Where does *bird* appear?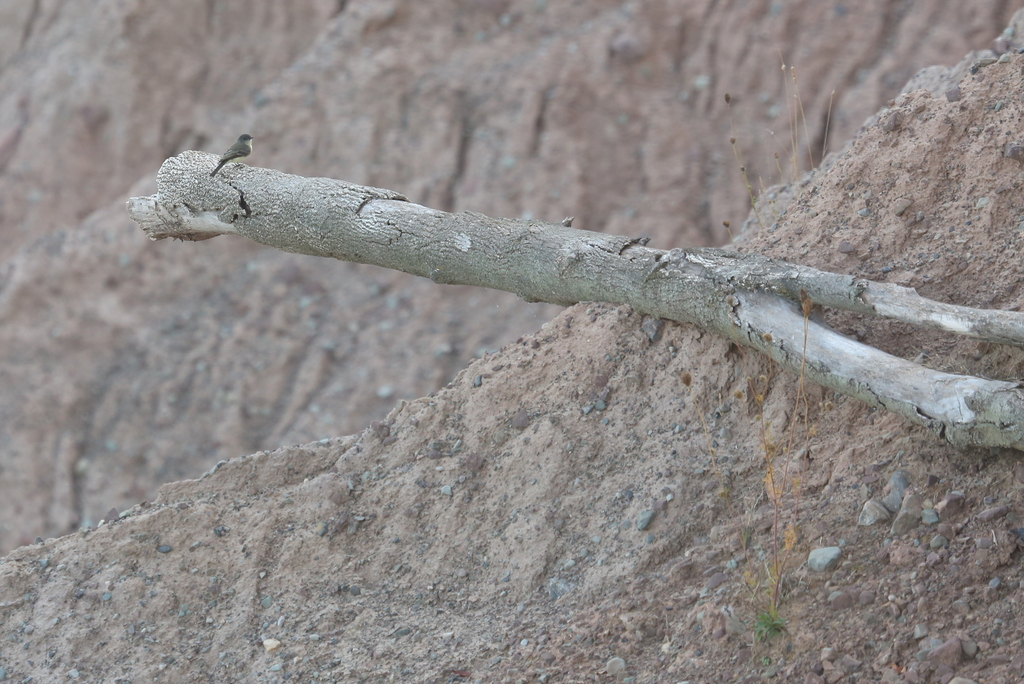
Appears at region(204, 133, 253, 178).
